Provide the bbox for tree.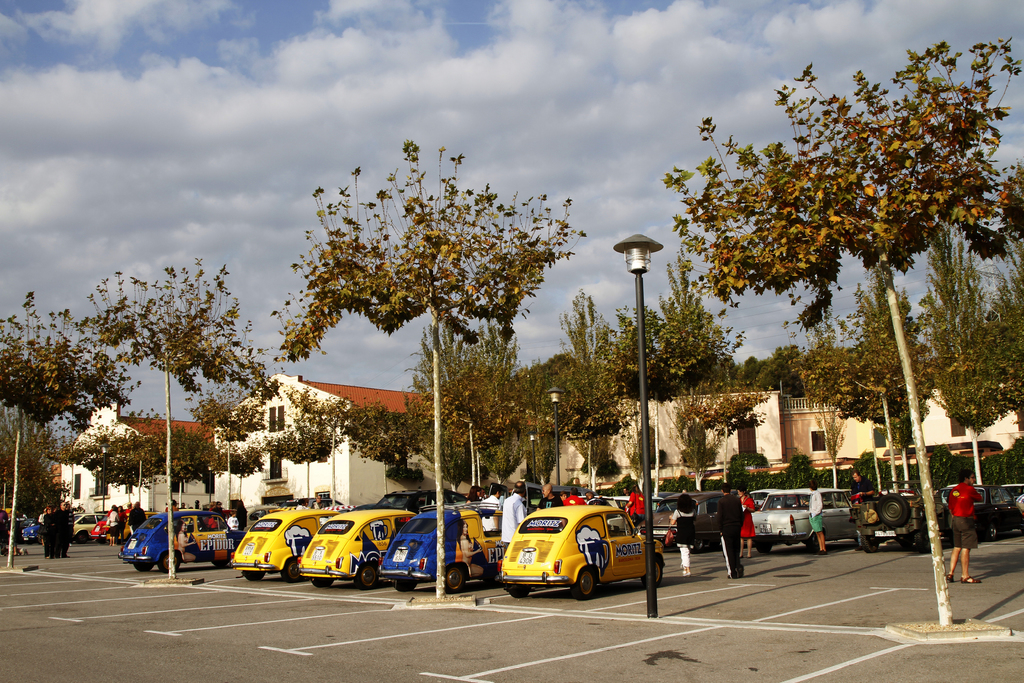
Rect(342, 321, 547, 545).
